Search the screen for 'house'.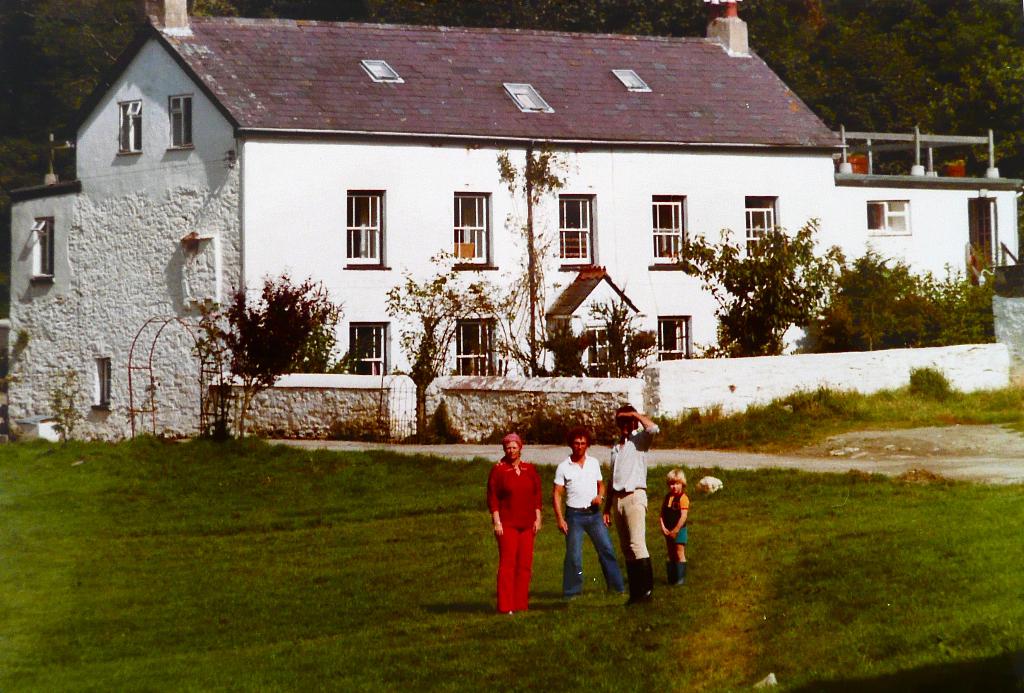
Found at 0, 0, 1023, 444.
